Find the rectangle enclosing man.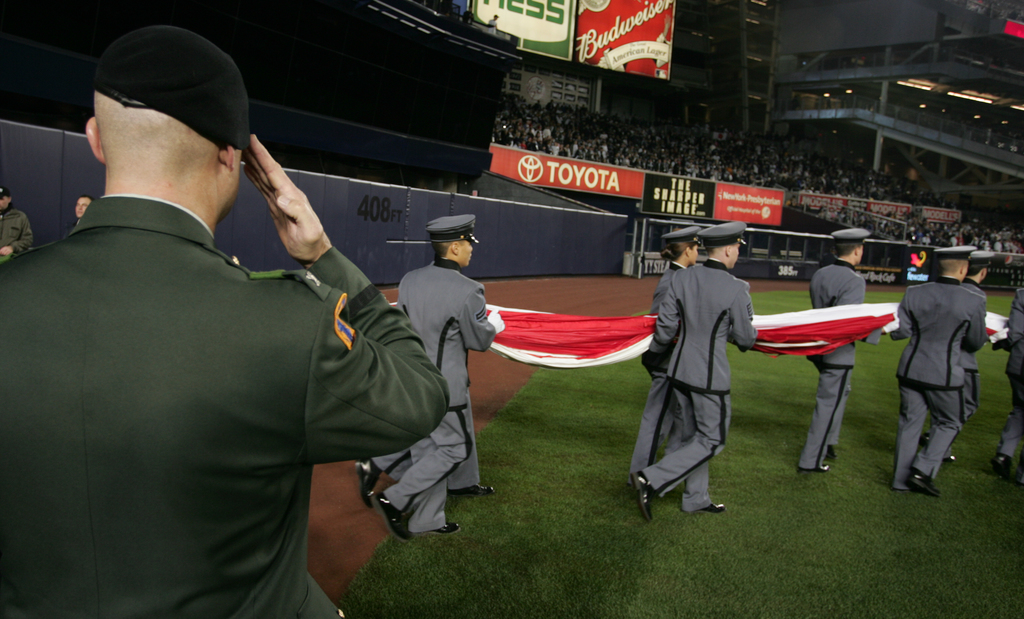
bbox=(38, 44, 452, 611).
